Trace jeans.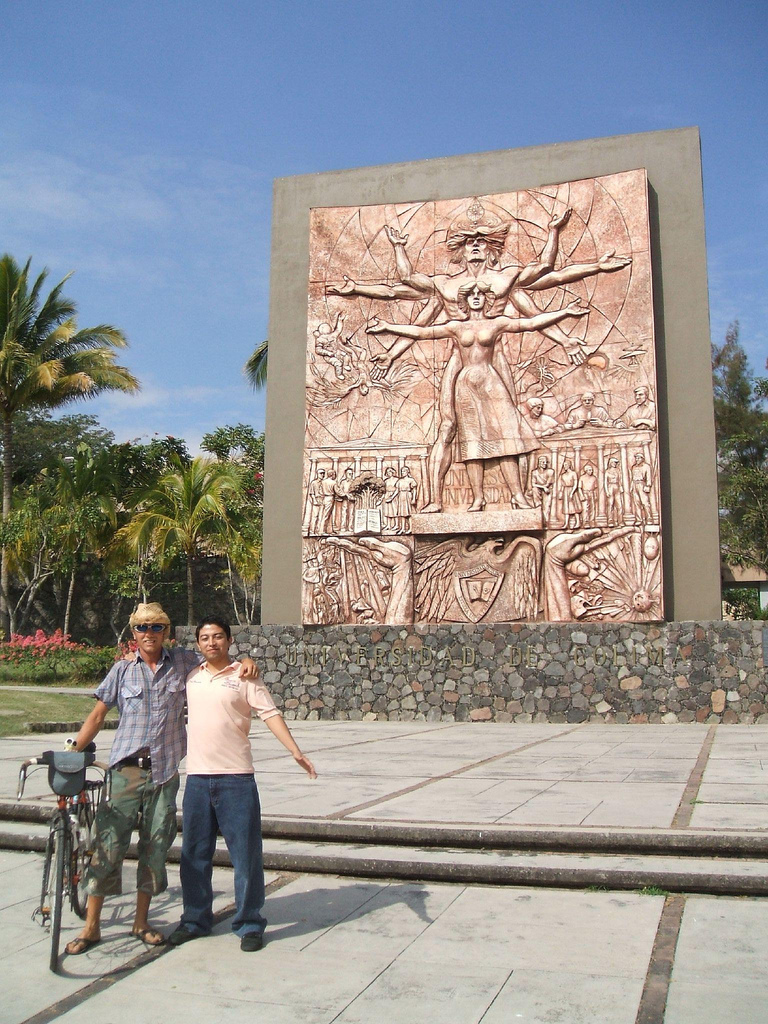
Traced to [175, 770, 267, 939].
